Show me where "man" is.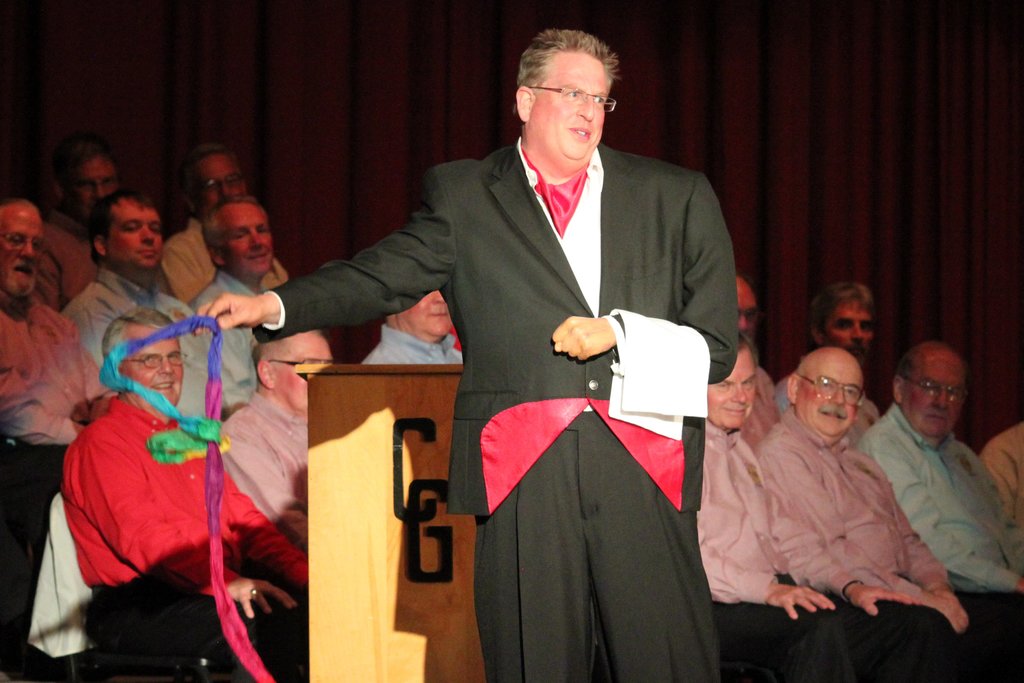
"man" is at x1=12, y1=135, x2=152, y2=323.
